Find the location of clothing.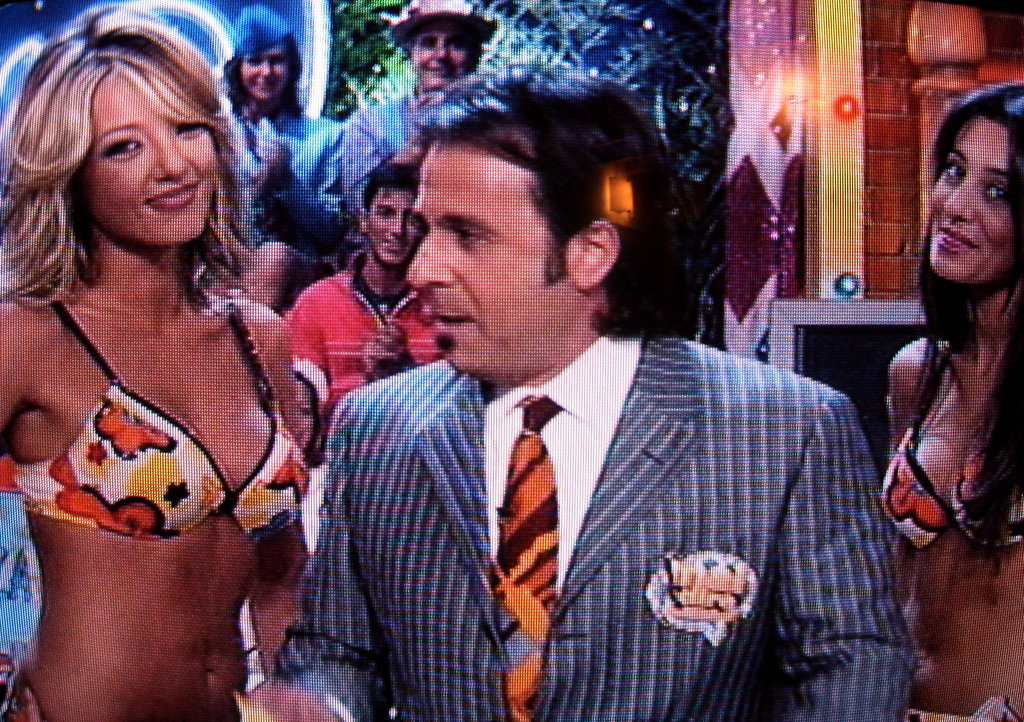
Location: l=267, t=352, r=919, b=721.
